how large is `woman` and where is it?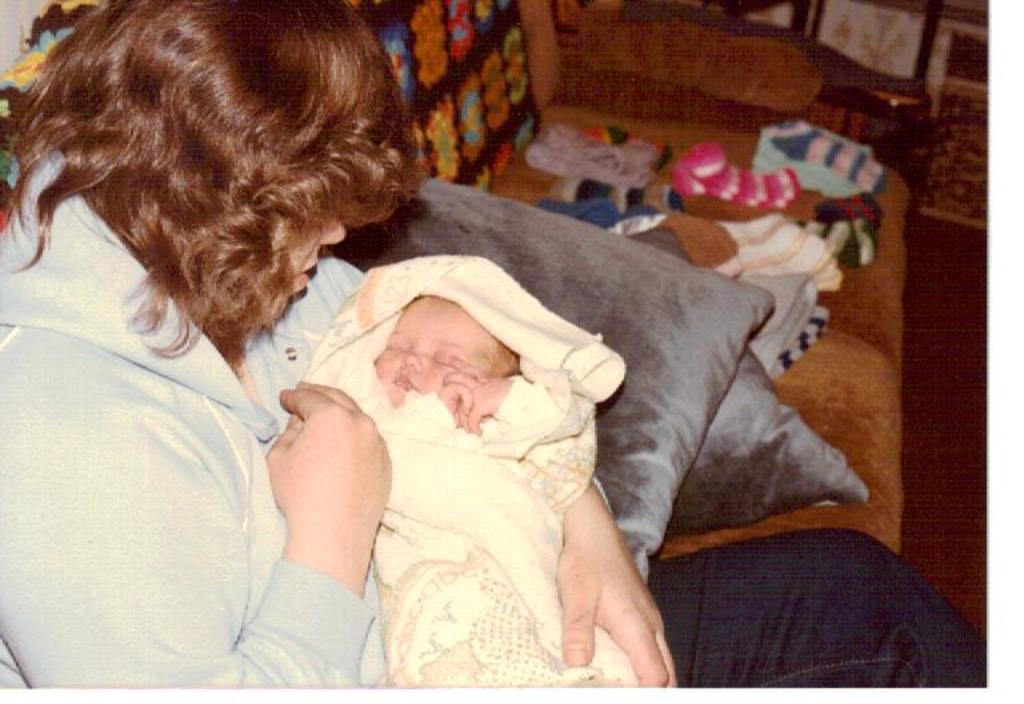
Bounding box: locate(0, 0, 995, 691).
